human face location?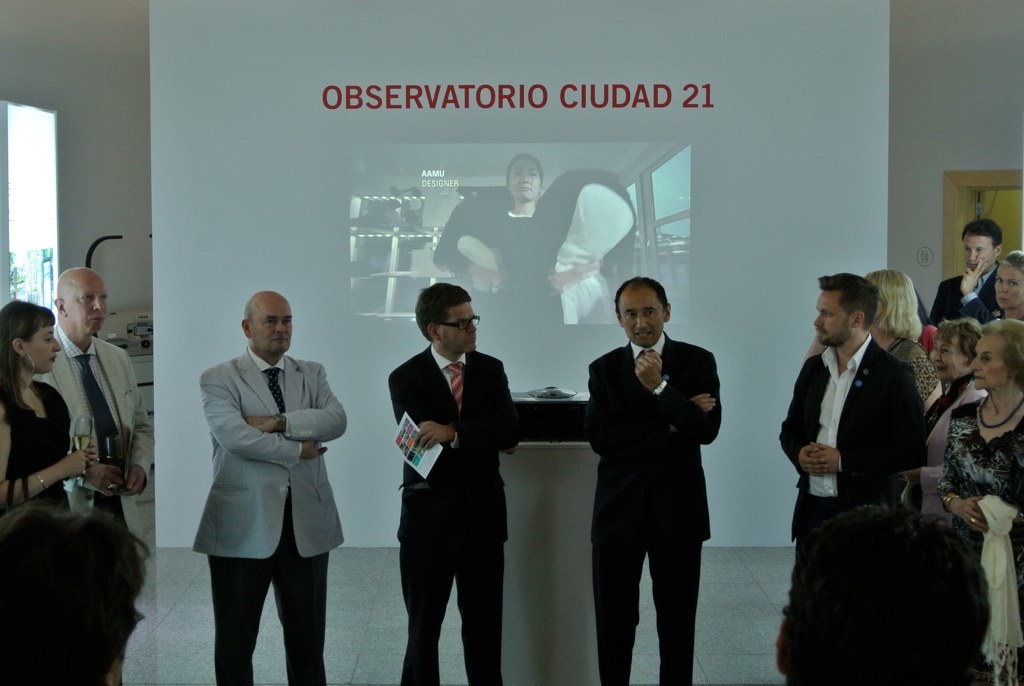
bbox=(998, 263, 1023, 314)
